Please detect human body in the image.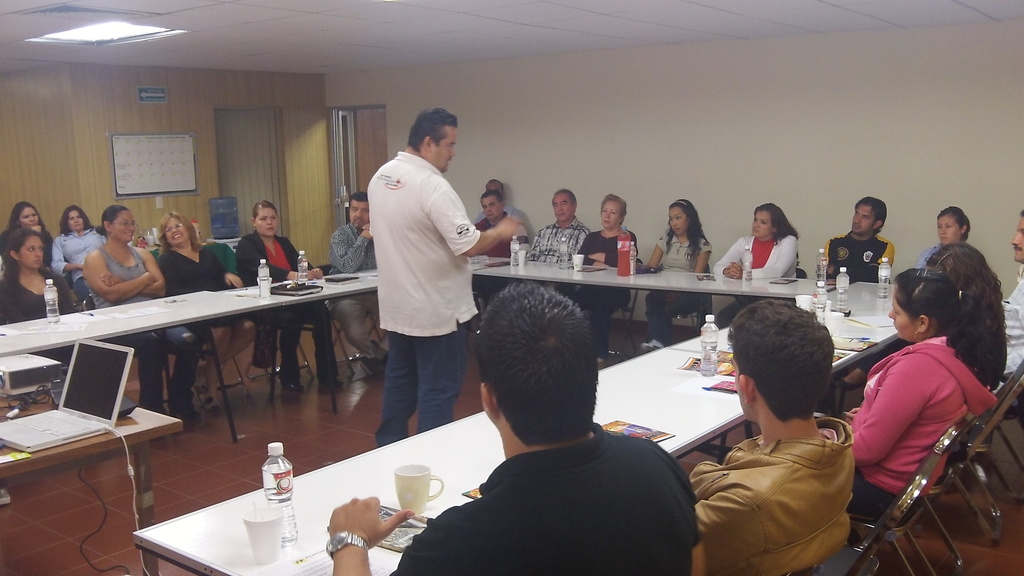
select_region(631, 235, 706, 353).
